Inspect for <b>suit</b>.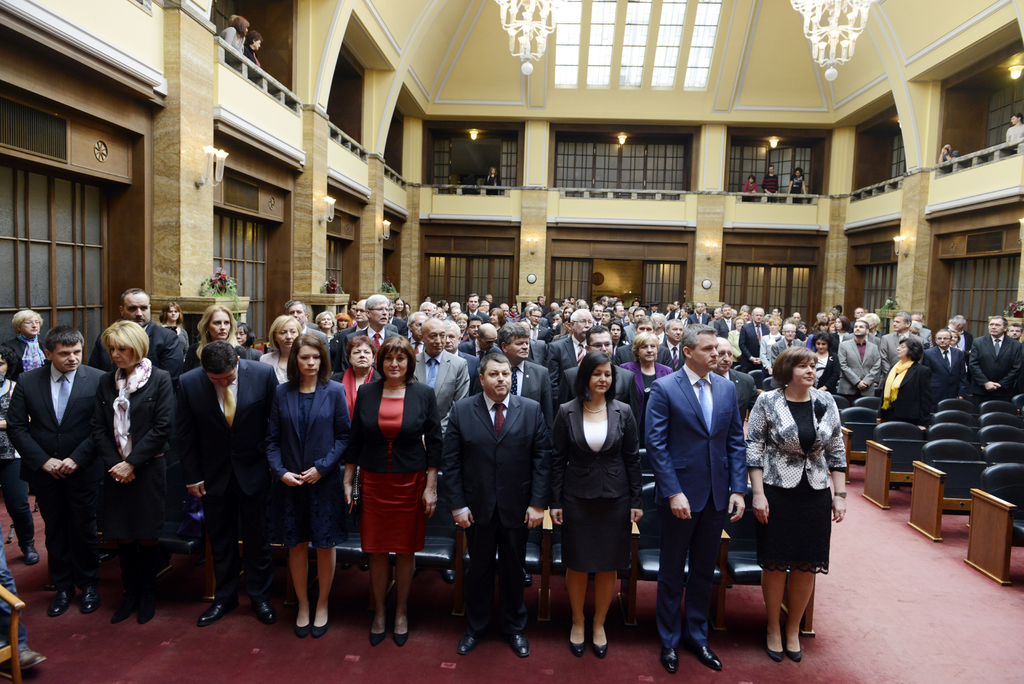
Inspection: crop(876, 330, 921, 381).
